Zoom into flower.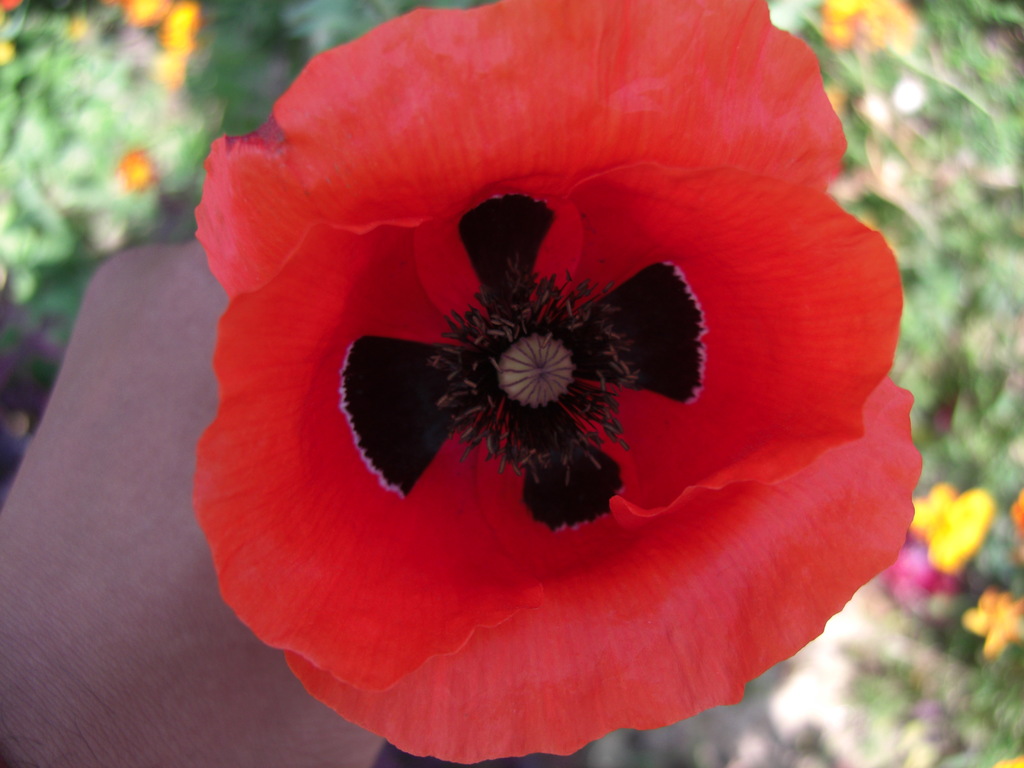
Zoom target: {"x1": 188, "y1": 0, "x2": 925, "y2": 767}.
